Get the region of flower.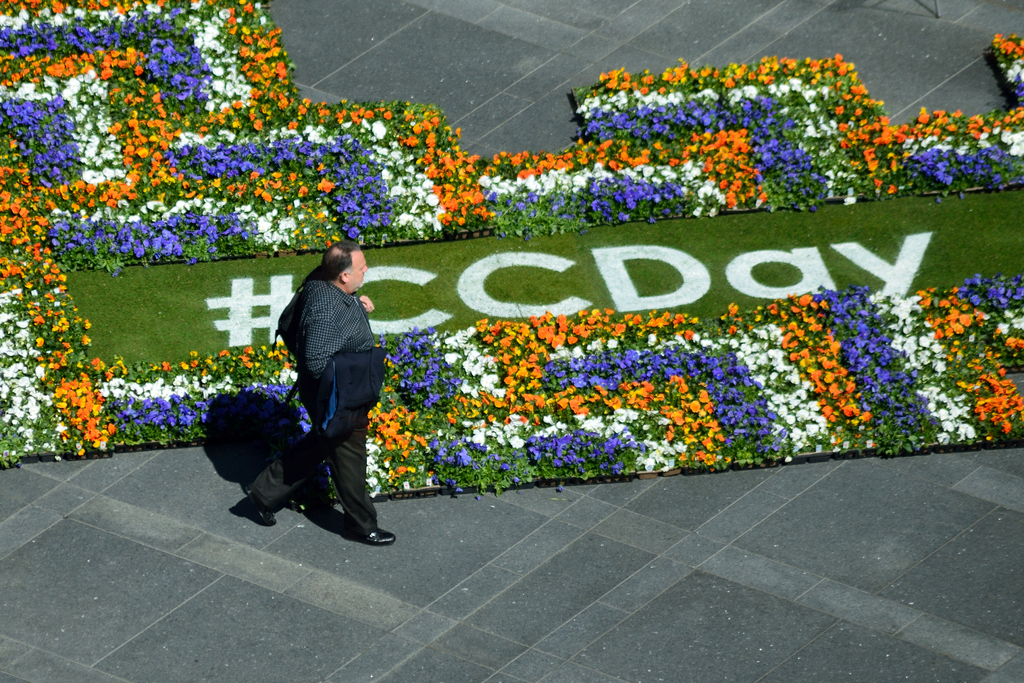
pyautogui.locateOnScreen(317, 177, 330, 190).
